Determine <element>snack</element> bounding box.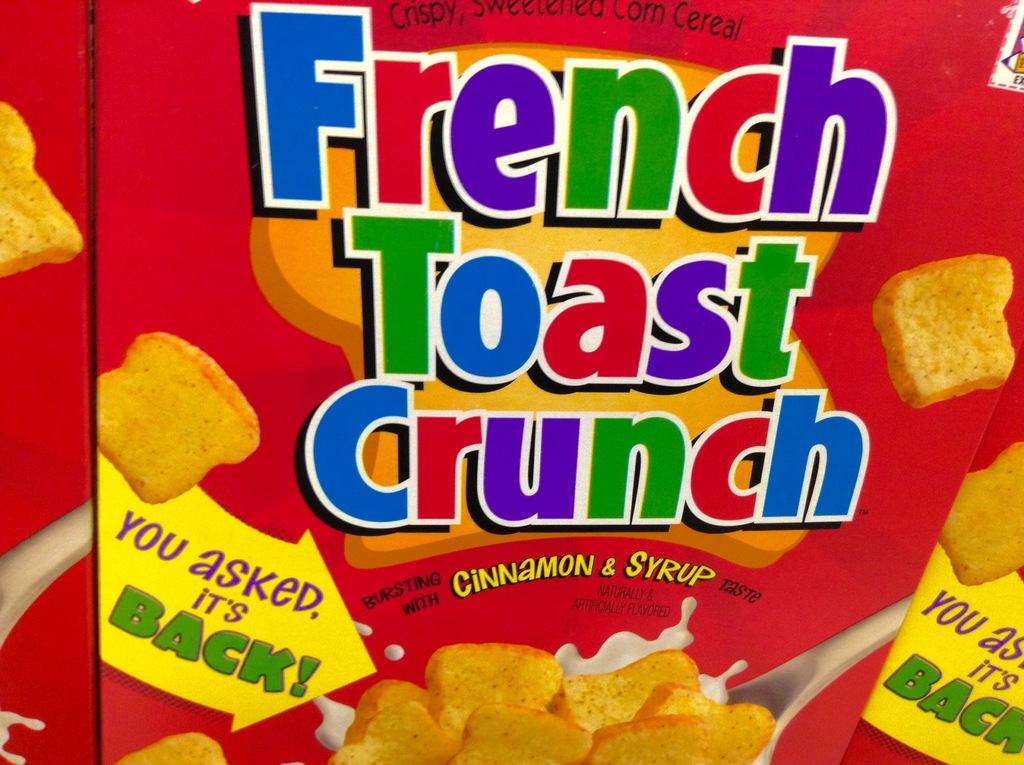
Determined: bbox=(94, 326, 259, 505).
